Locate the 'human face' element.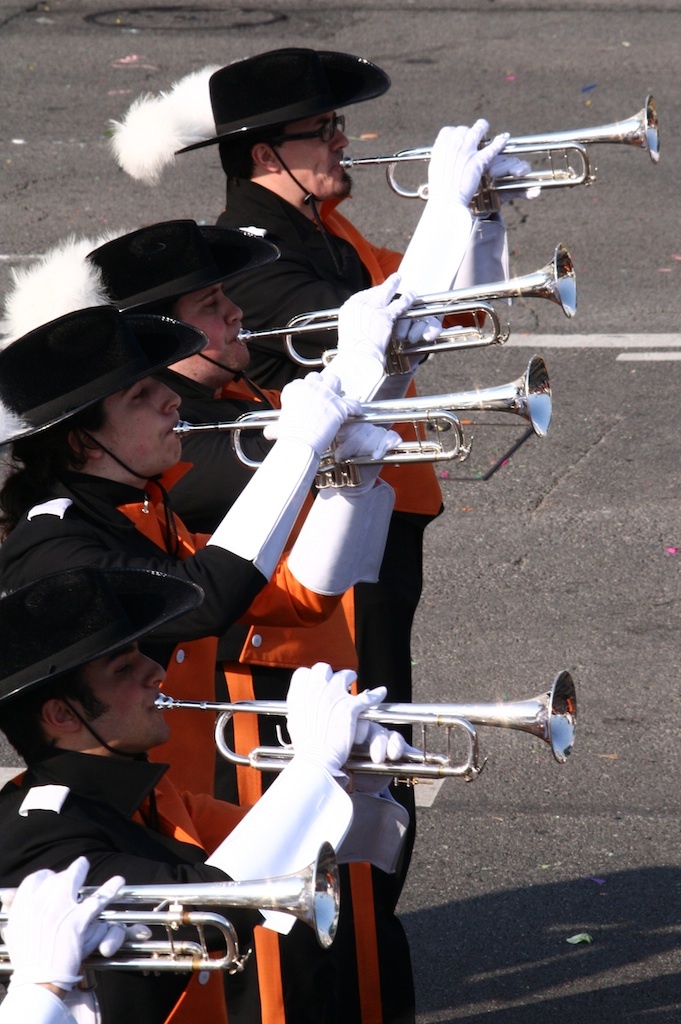
Element bbox: crop(176, 285, 249, 399).
